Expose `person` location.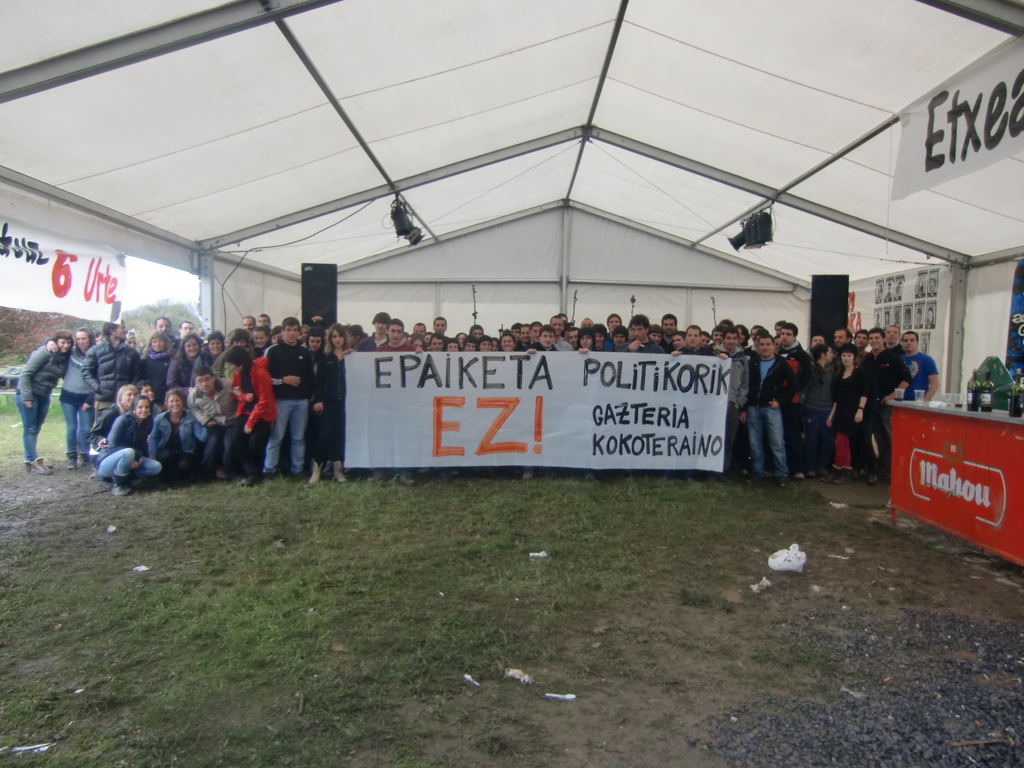
Exposed at (749,323,762,340).
